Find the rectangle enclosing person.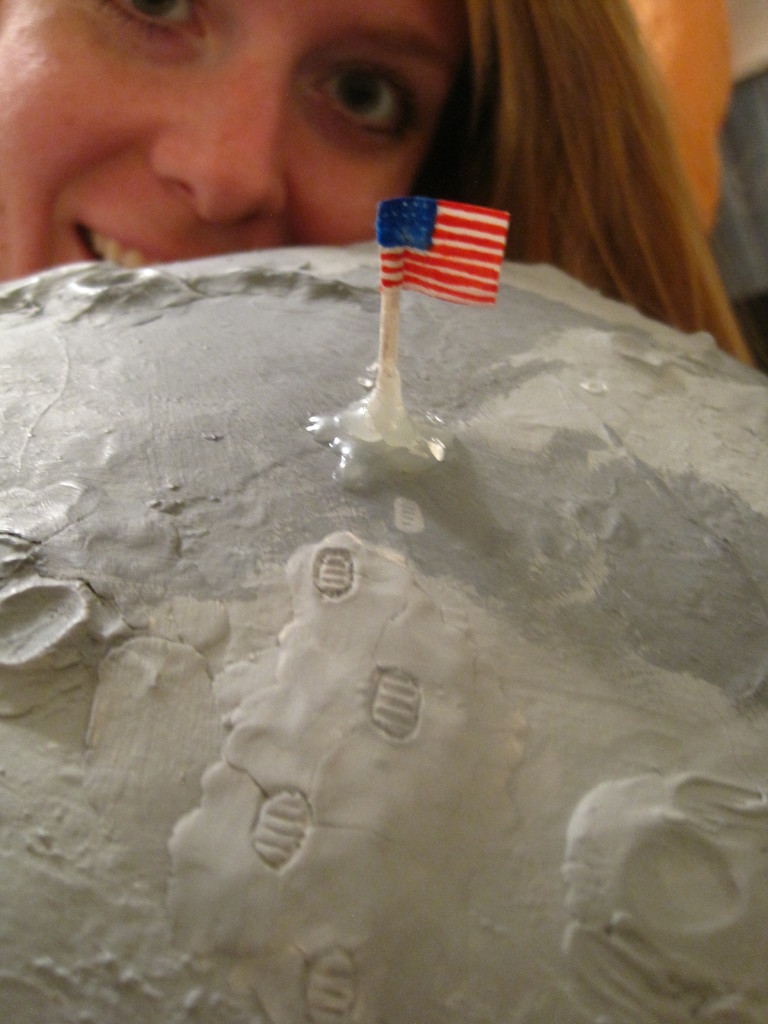
x1=4, y1=15, x2=749, y2=341.
